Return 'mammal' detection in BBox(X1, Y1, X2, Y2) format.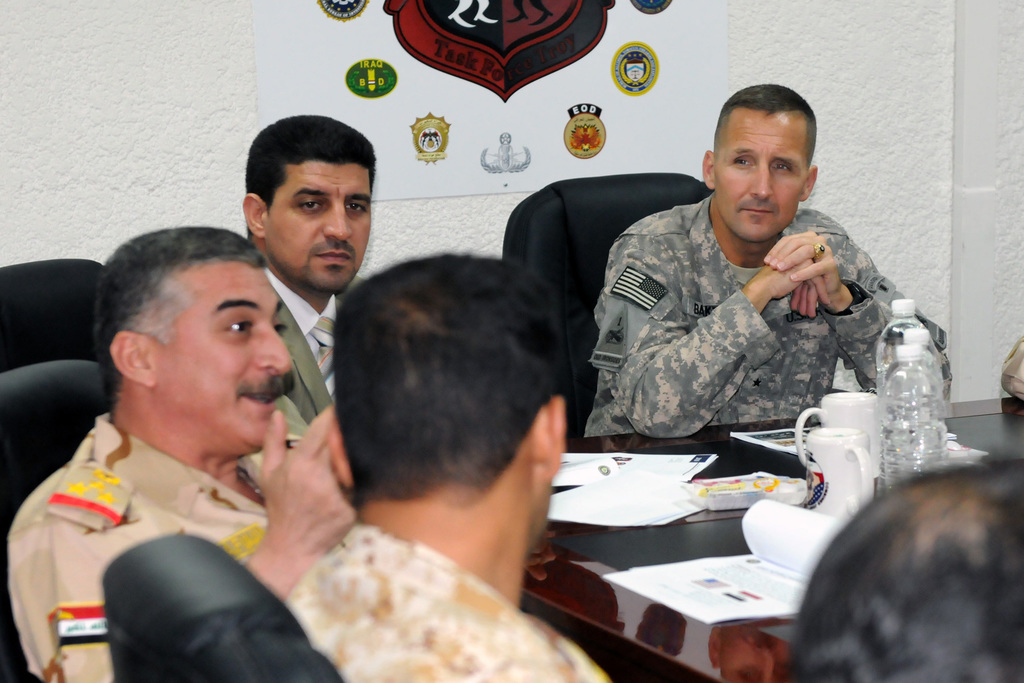
BBox(286, 250, 608, 682).
